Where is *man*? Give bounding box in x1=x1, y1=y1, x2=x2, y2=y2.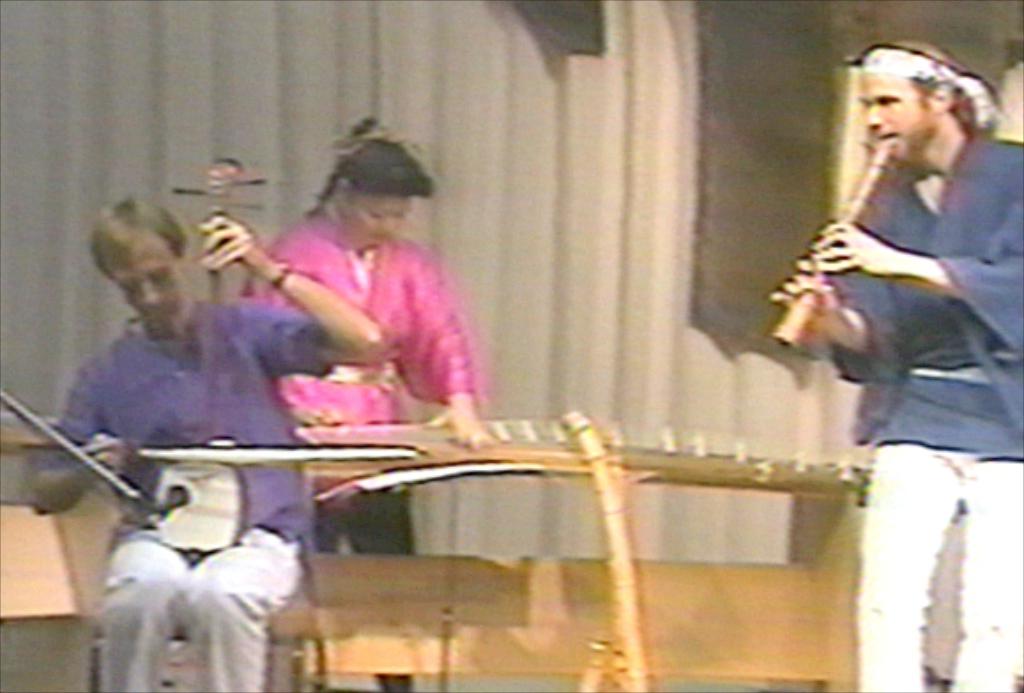
x1=769, y1=28, x2=1022, y2=691.
